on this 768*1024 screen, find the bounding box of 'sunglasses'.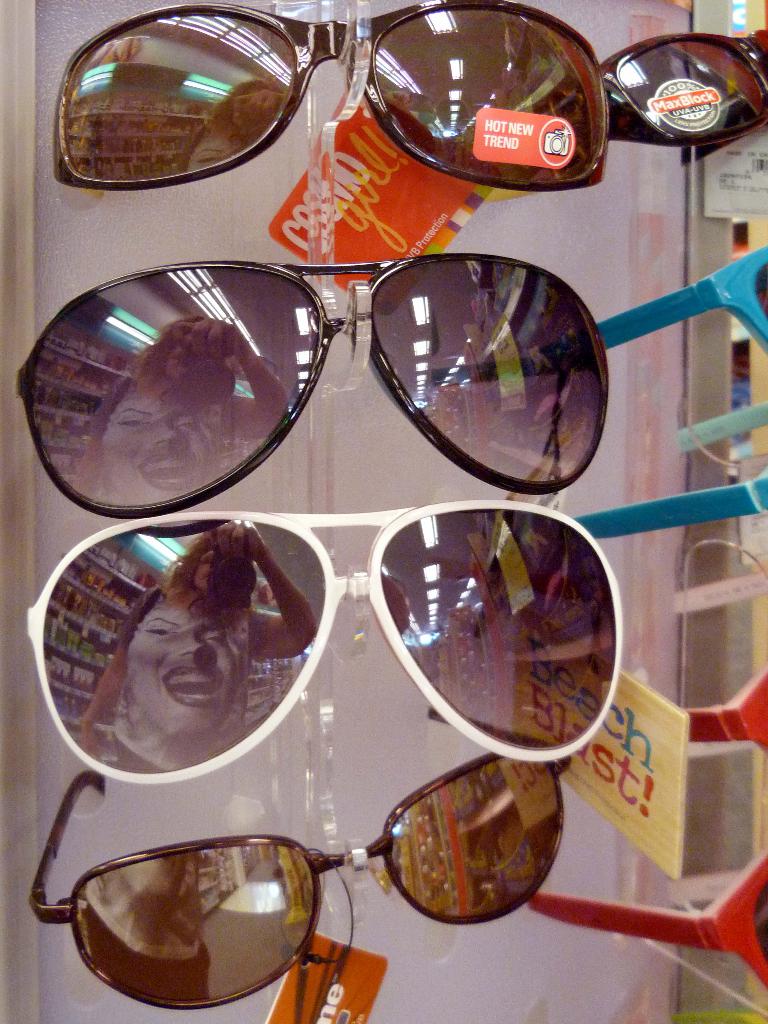
Bounding box: {"x1": 52, "y1": 0, "x2": 609, "y2": 190}.
